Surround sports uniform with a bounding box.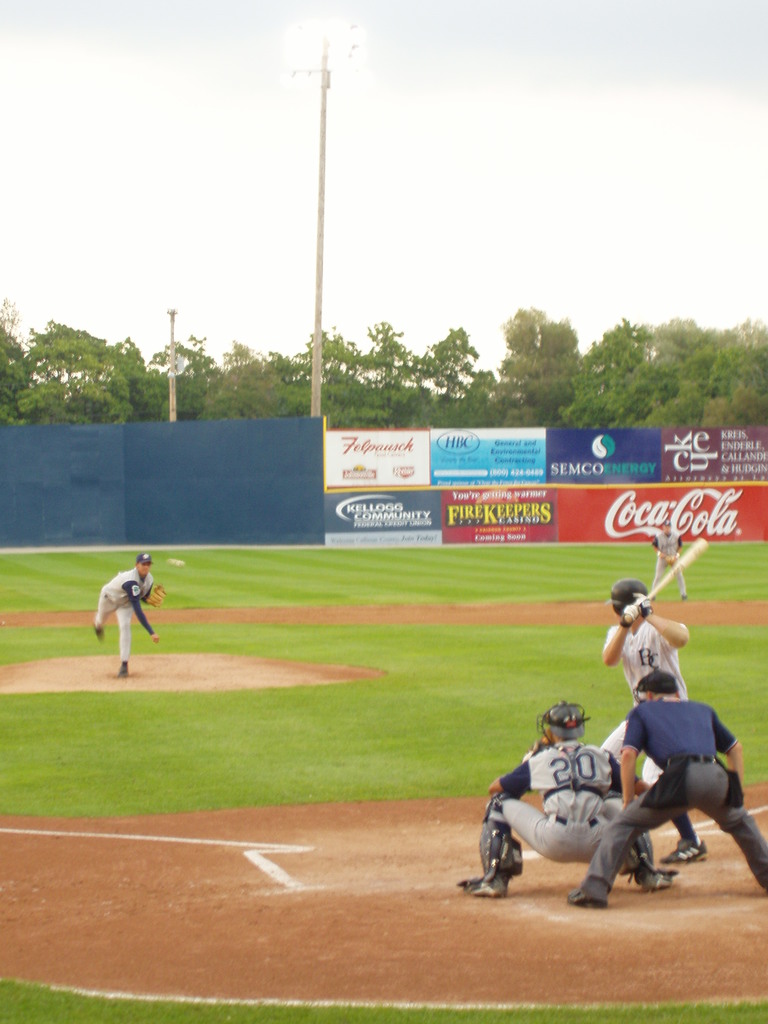
BBox(466, 701, 675, 895).
